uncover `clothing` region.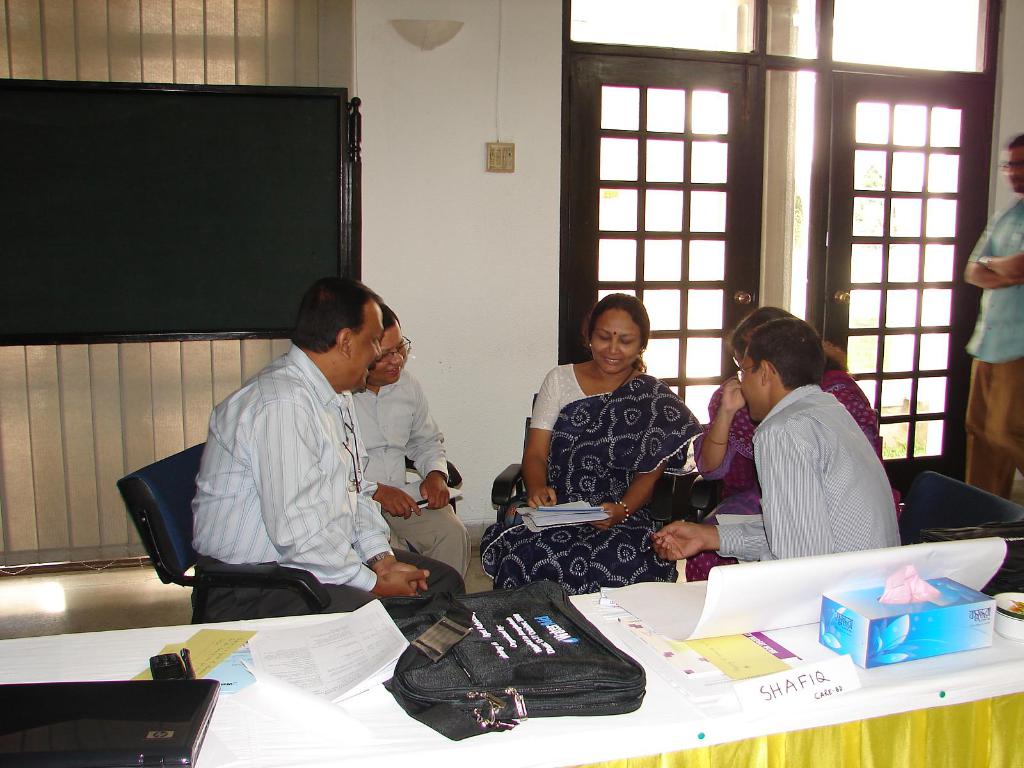
Uncovered: <box>712,381,904,567</box>.
